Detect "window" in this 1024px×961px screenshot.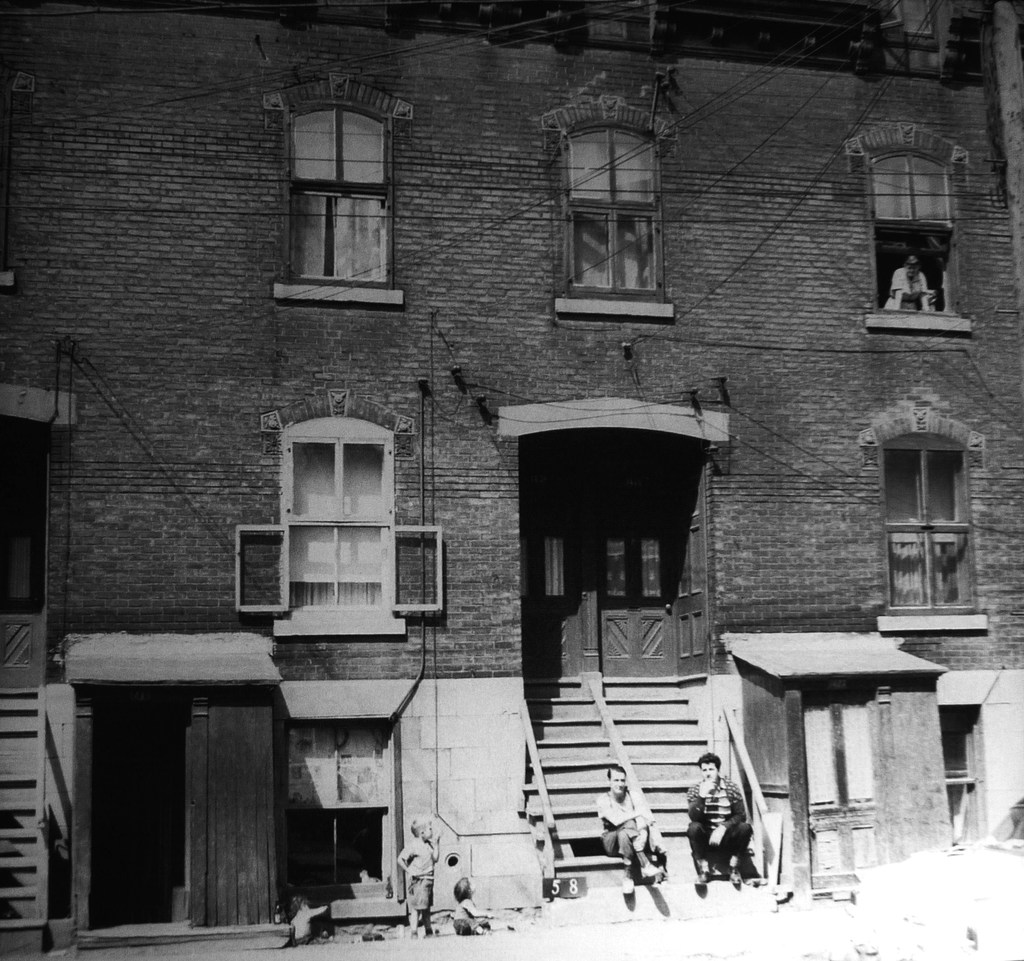
Detection: l=558, t=132, r=666, b=303.
